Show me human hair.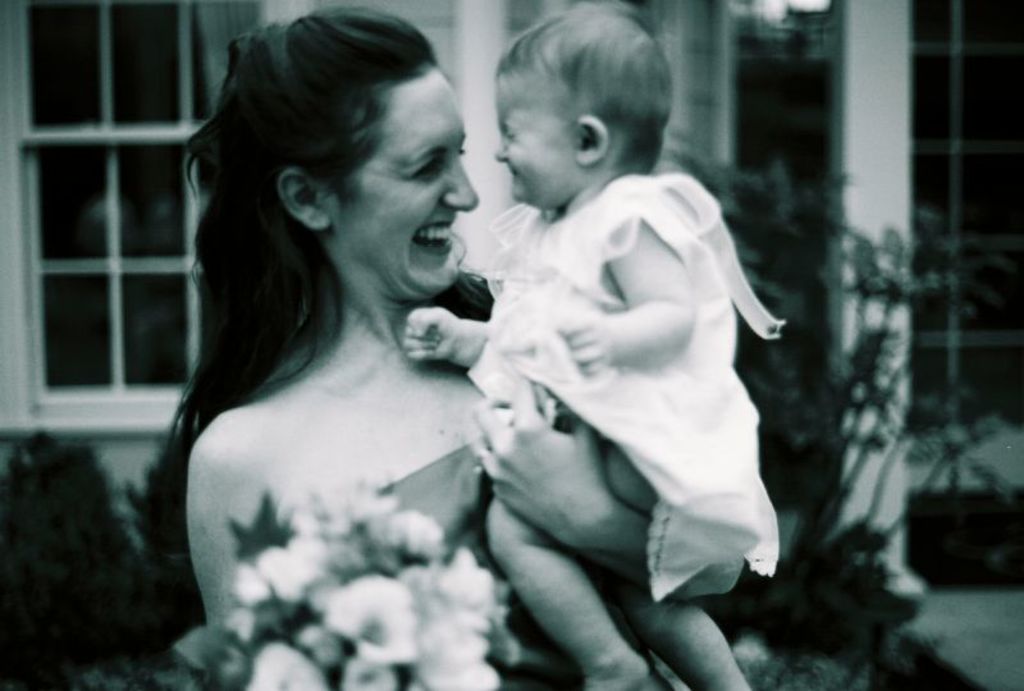
human hair is here: crop(169, 0, 471, 426).
